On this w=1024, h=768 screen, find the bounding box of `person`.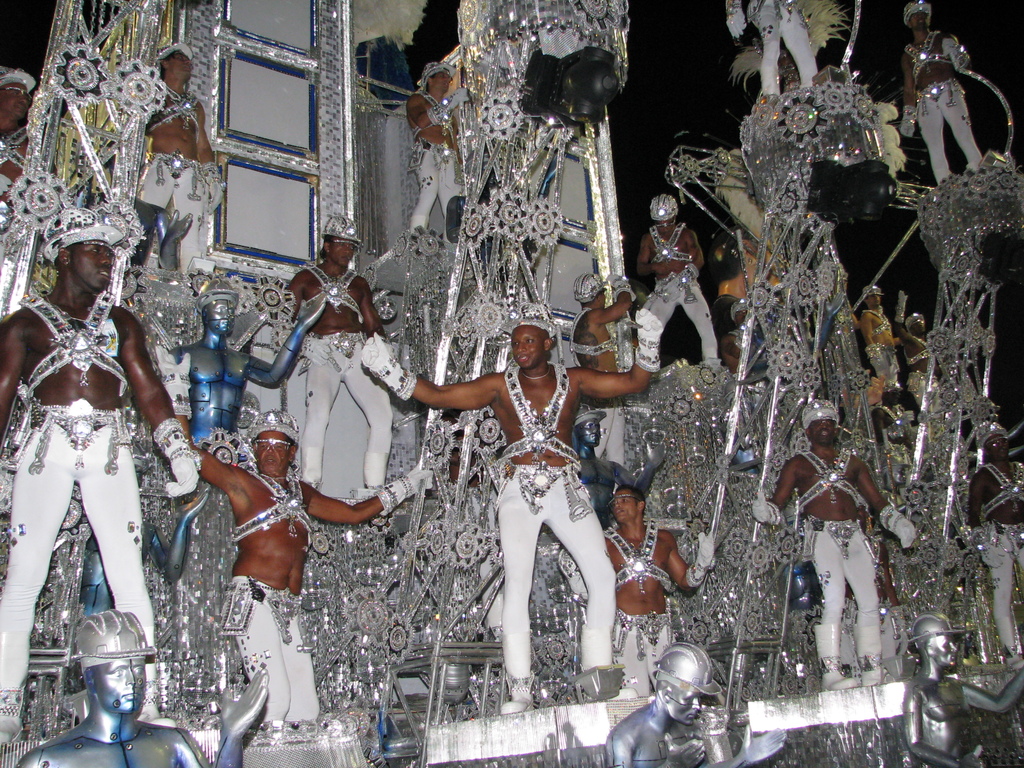
Bounding box: (left=749, top=287, right=847, bottom=377).
